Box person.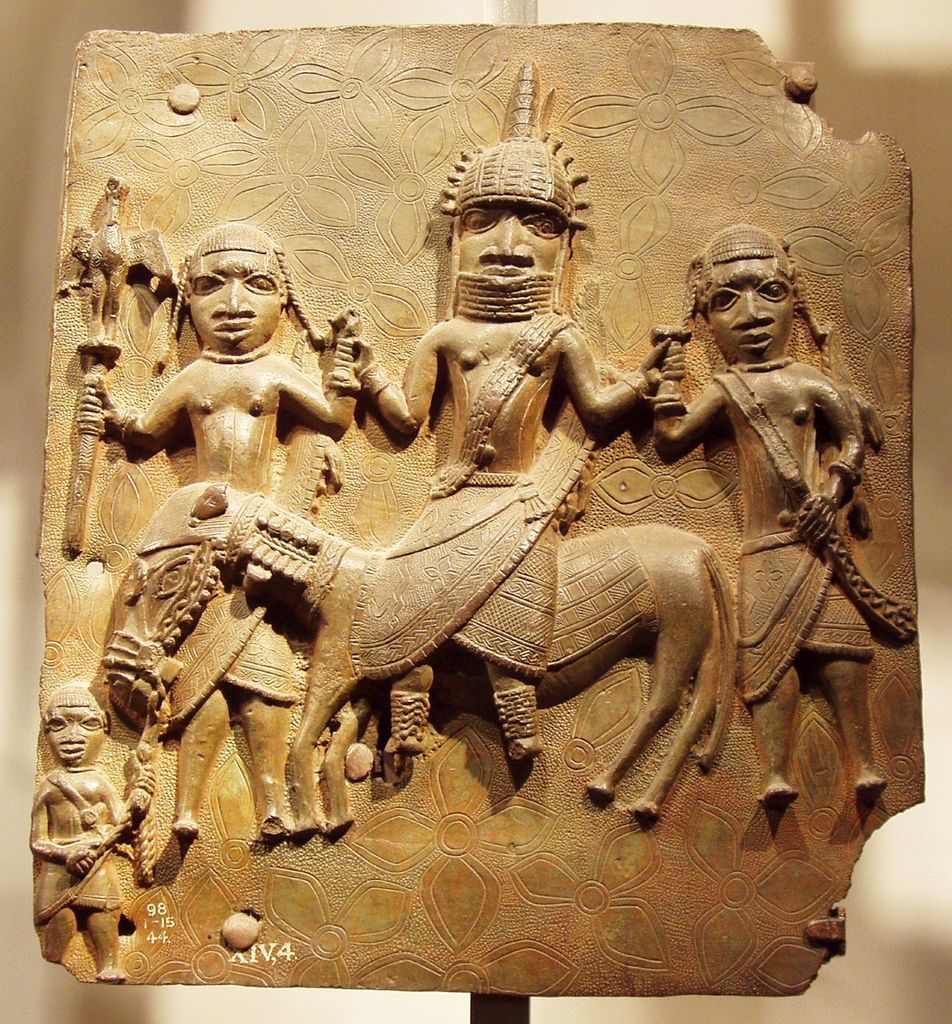
[x1=644, y1=210, x2=908, y2=803].
